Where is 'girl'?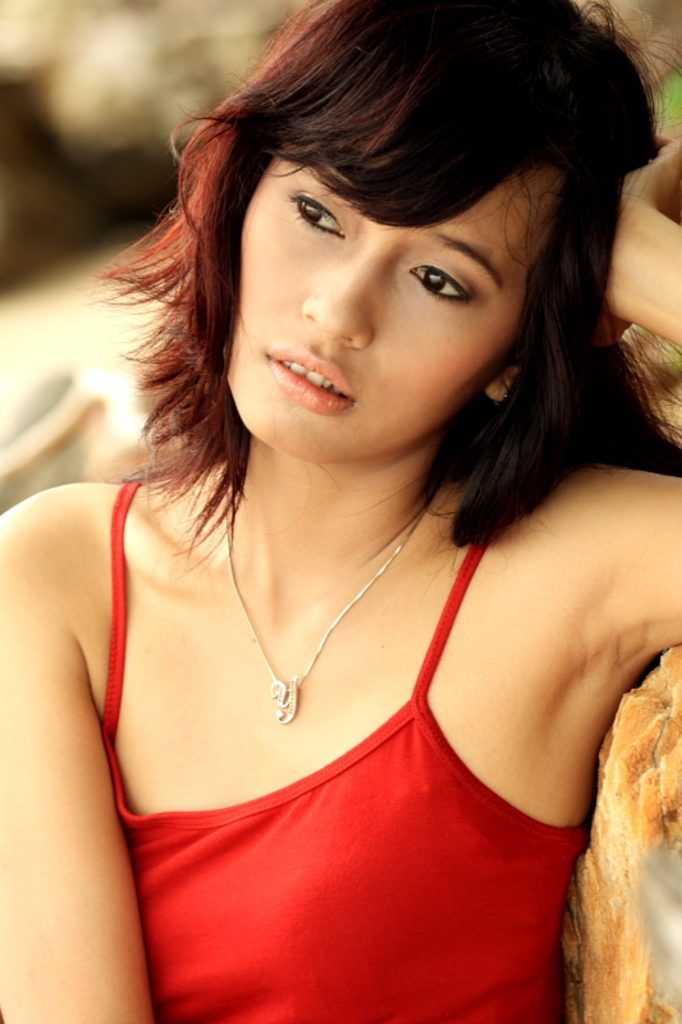
left=0, top=0, right=681, bottom=1023.
